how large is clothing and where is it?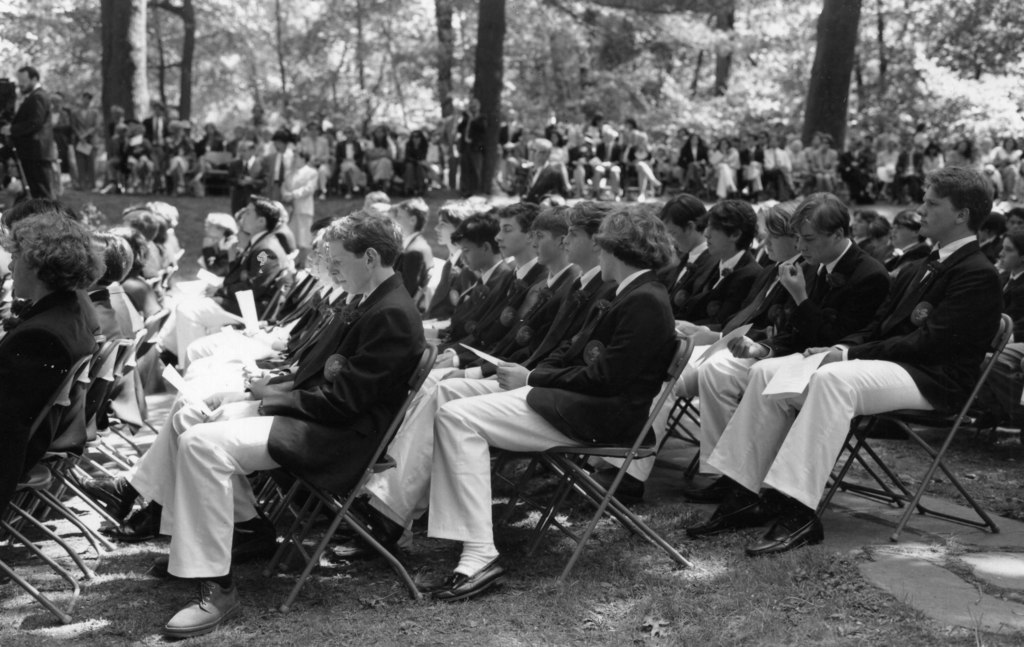
Bounding box: [left=195, top=156, right=234, bottom=194].
